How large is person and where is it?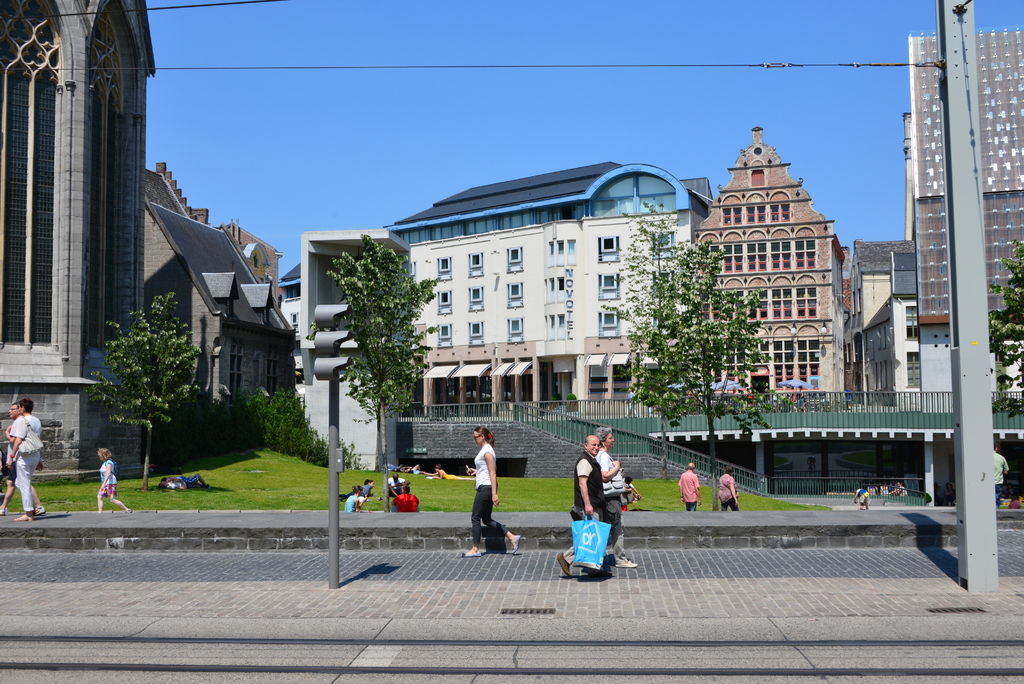
Bounding box: box=[162, 476, 213, 494].
